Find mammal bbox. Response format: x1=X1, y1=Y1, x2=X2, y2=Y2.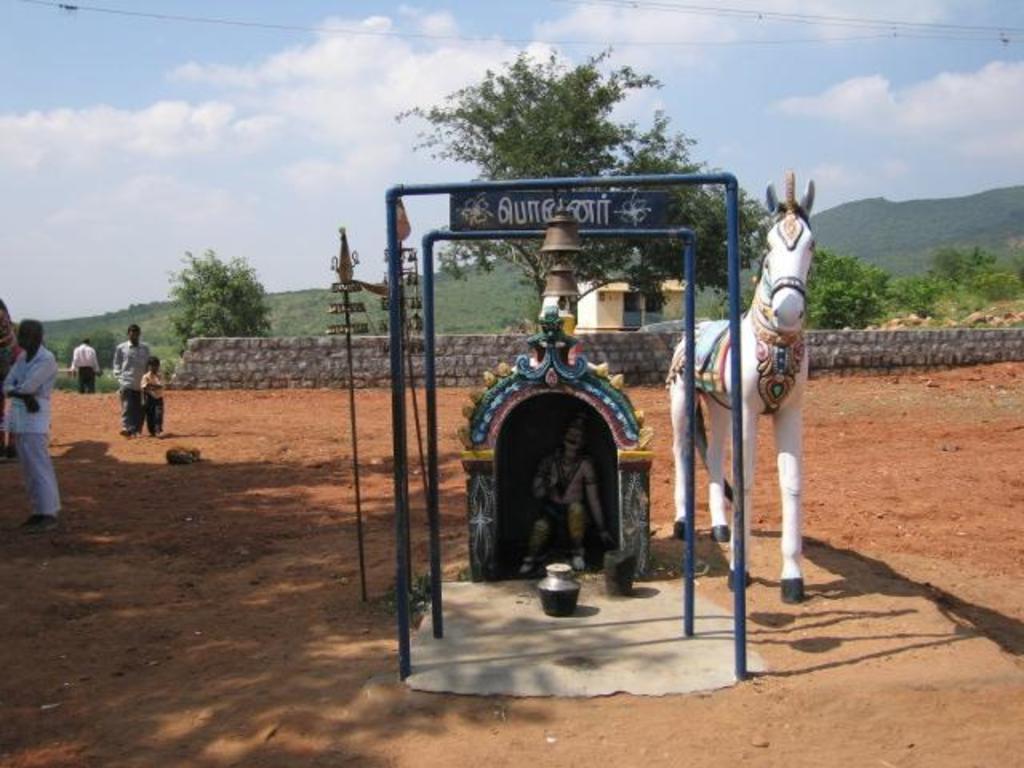
x1=515, y1=418, x2=608, y2=590.
